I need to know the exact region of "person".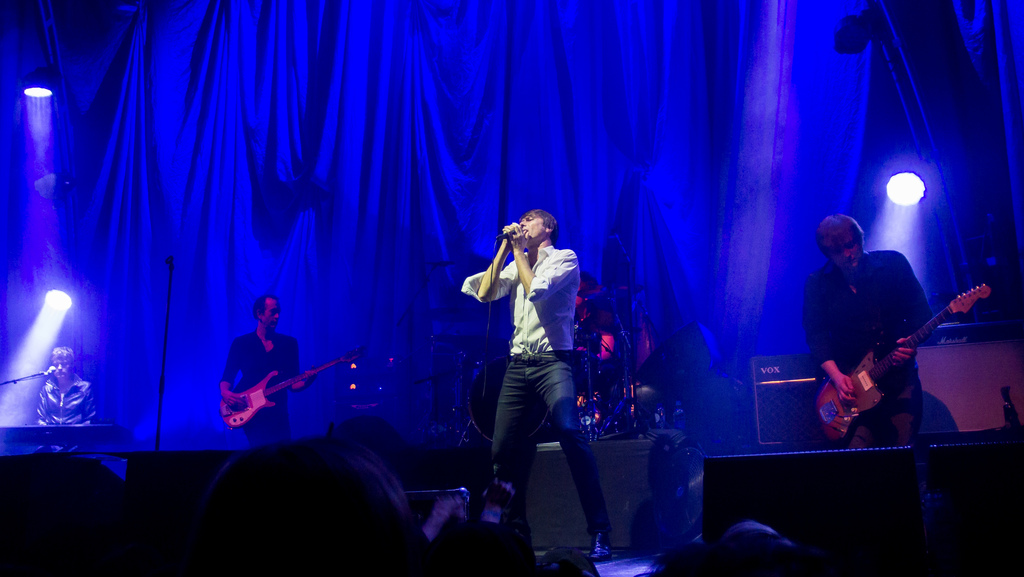
Region: box(203, 436, 425, 576).
